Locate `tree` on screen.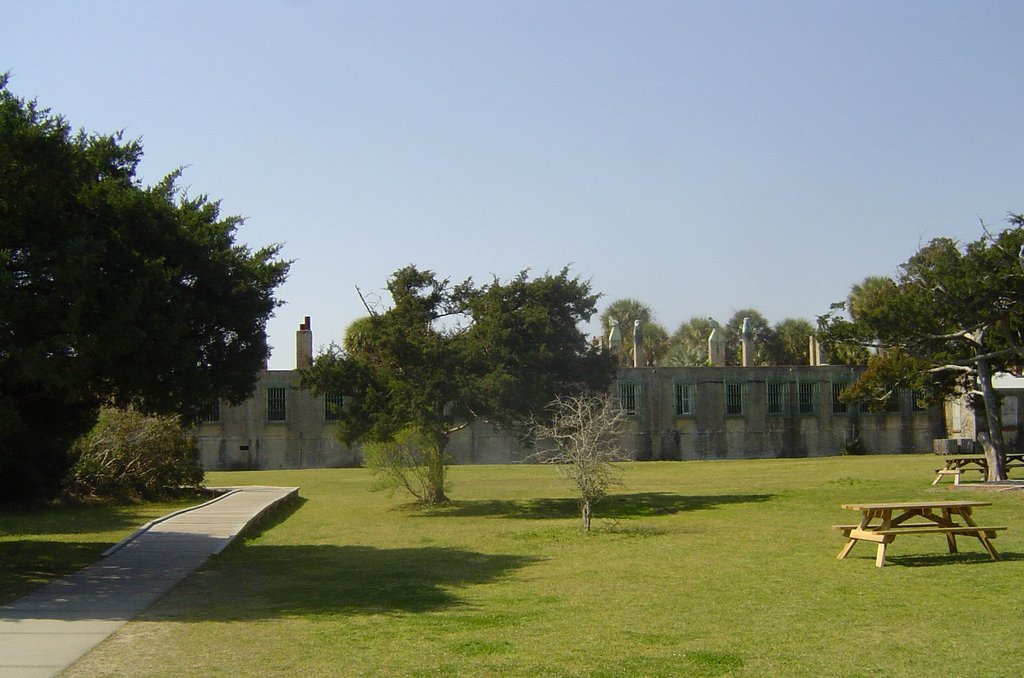
On screen at (725, 306, 776, 368).
